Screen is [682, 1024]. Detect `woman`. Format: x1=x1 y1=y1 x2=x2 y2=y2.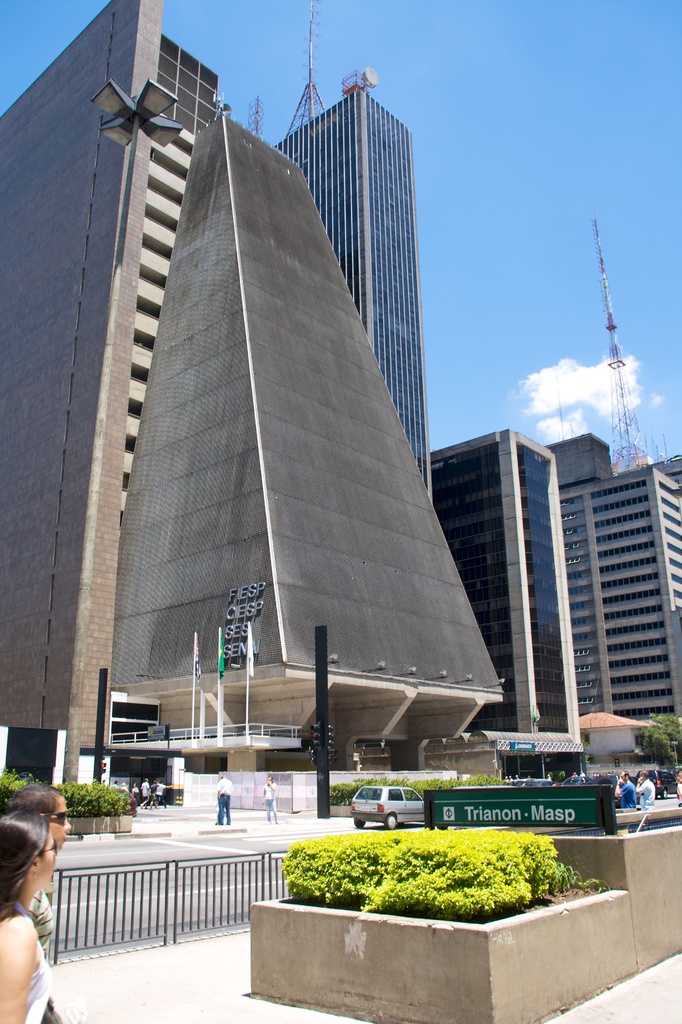
x1=4 y1=793 x2=64 y2=859.
